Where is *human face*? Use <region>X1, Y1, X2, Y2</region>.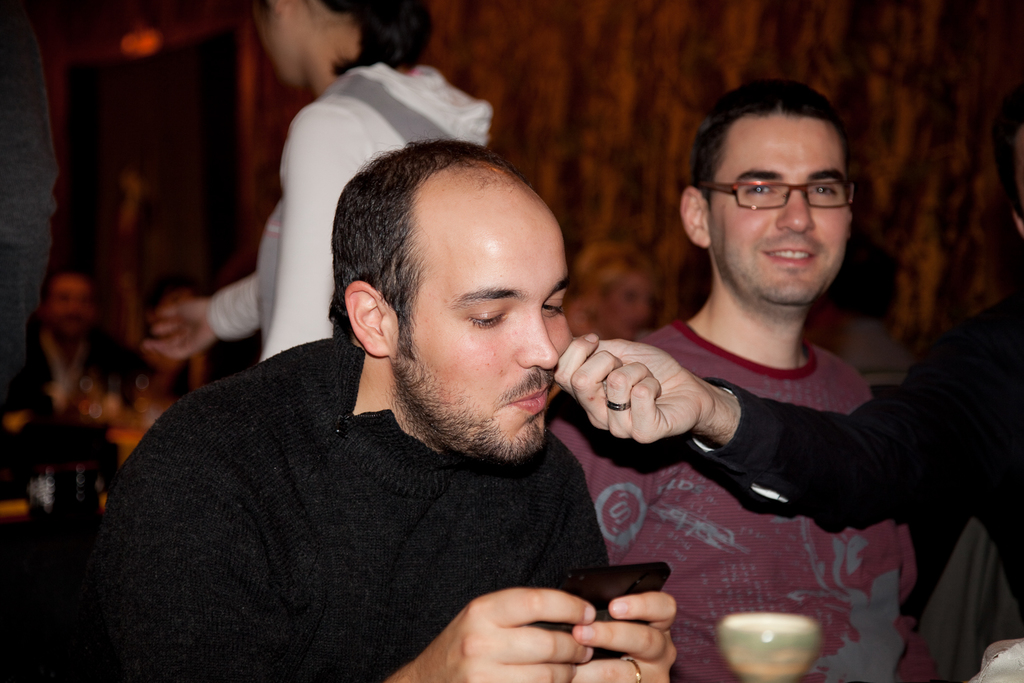
<region>711, 113, 852, 308</region>.
